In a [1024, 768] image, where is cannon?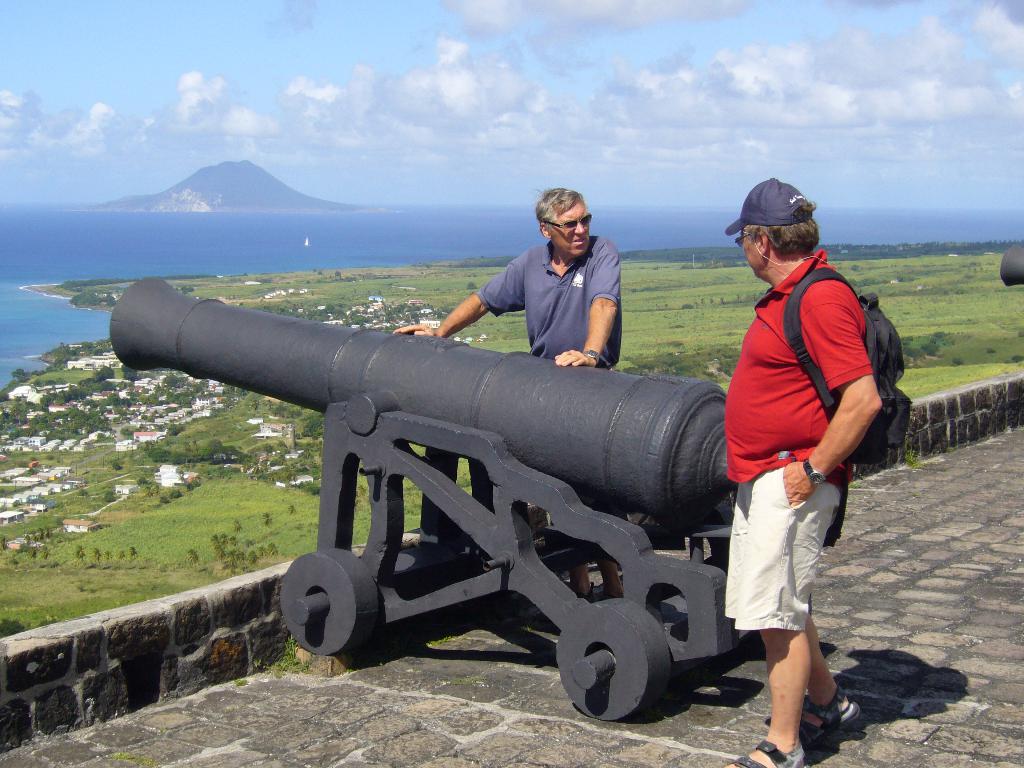
box=[107, 274, 742, 726].
